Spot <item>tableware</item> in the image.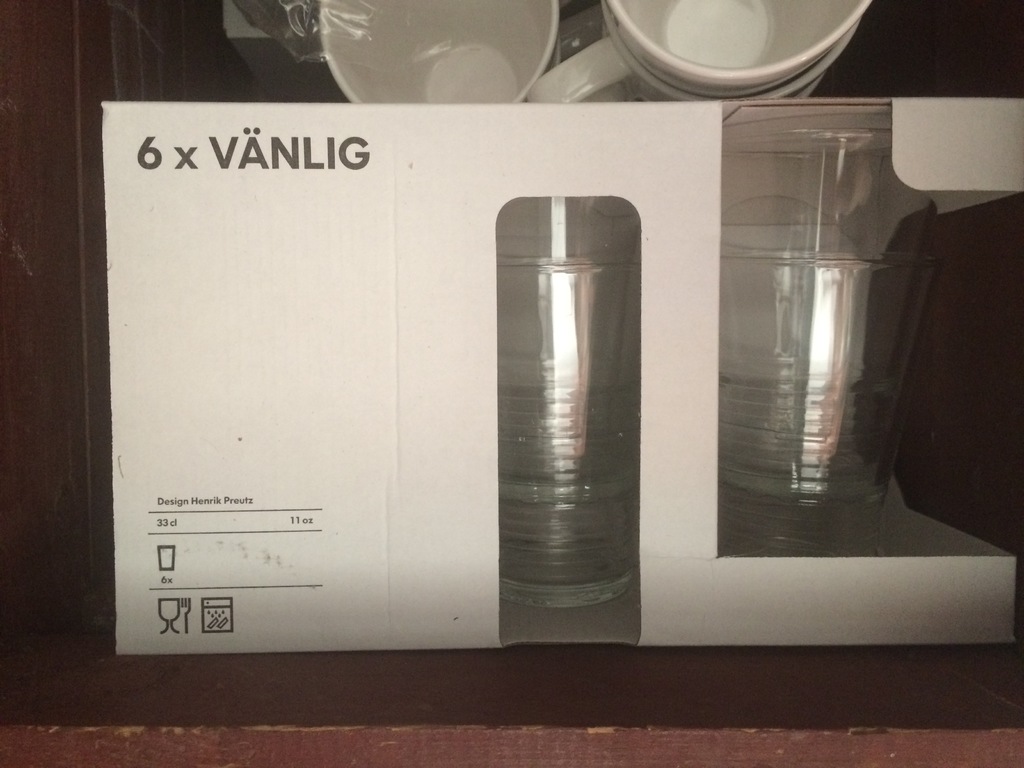
<item>tableware</item> found at region(316, 3, 567, 105).
